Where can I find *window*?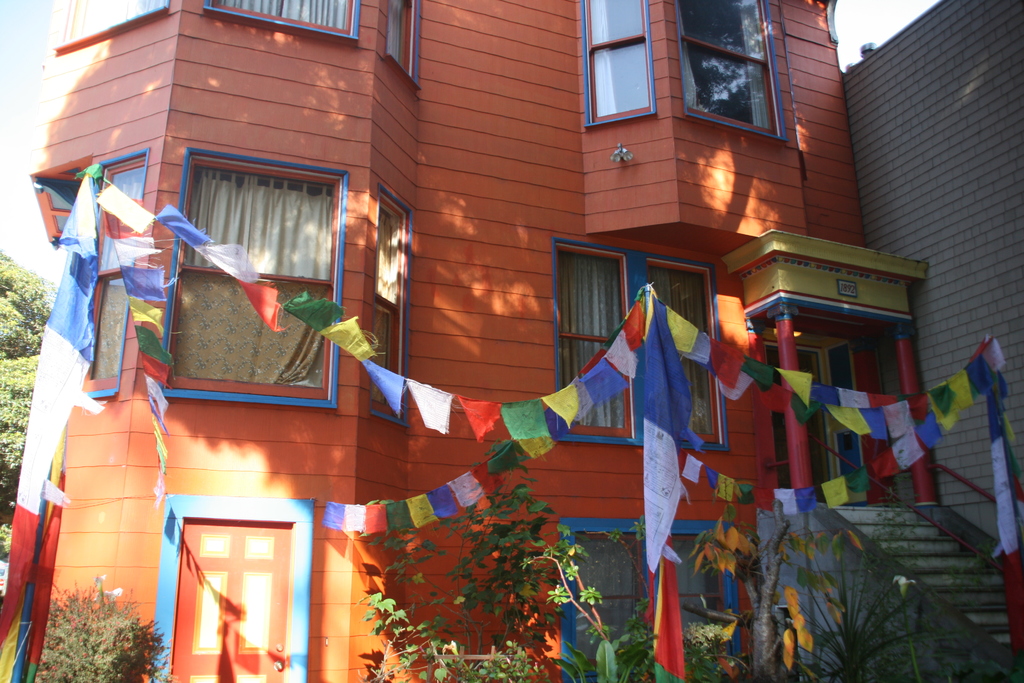
You can find it at [173, 523, 293, 682].
